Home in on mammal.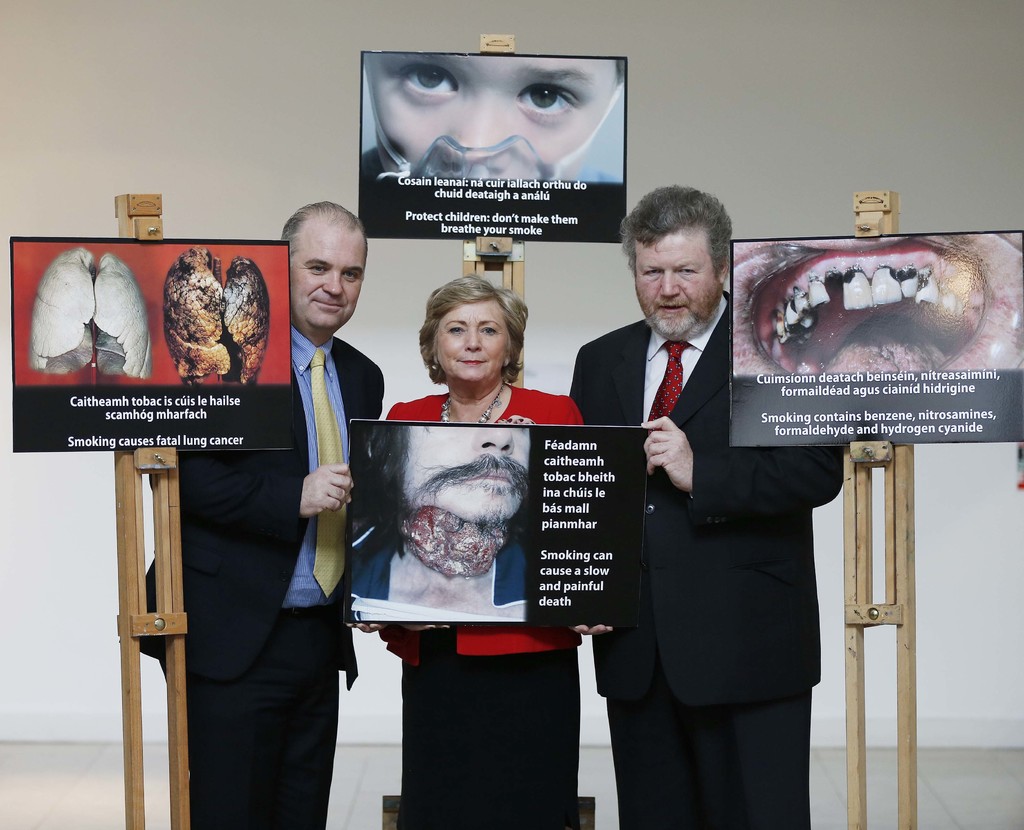
Homed in at l=135, t=202, r=388, b=829.
